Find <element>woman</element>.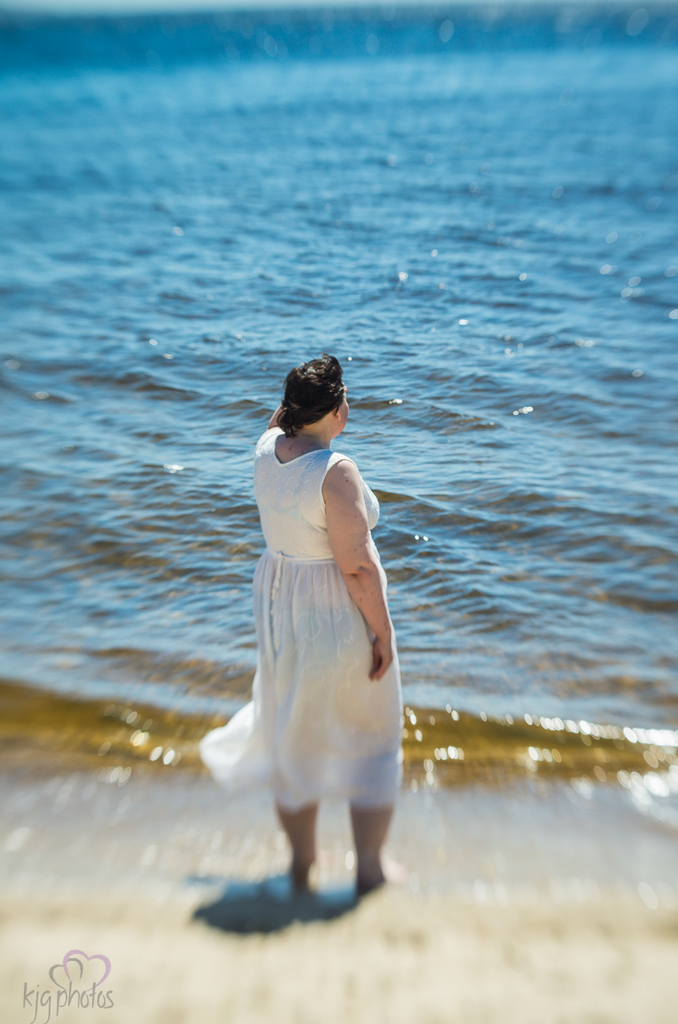
206/349/409/928.
